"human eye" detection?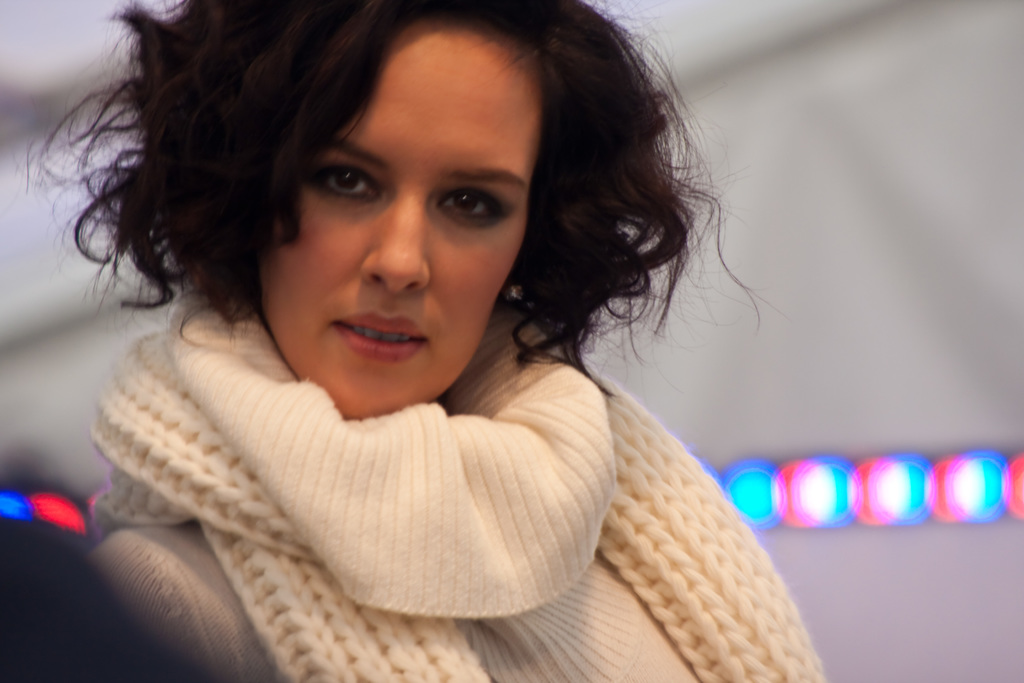
<region>309, 156, 378, 202</region>
